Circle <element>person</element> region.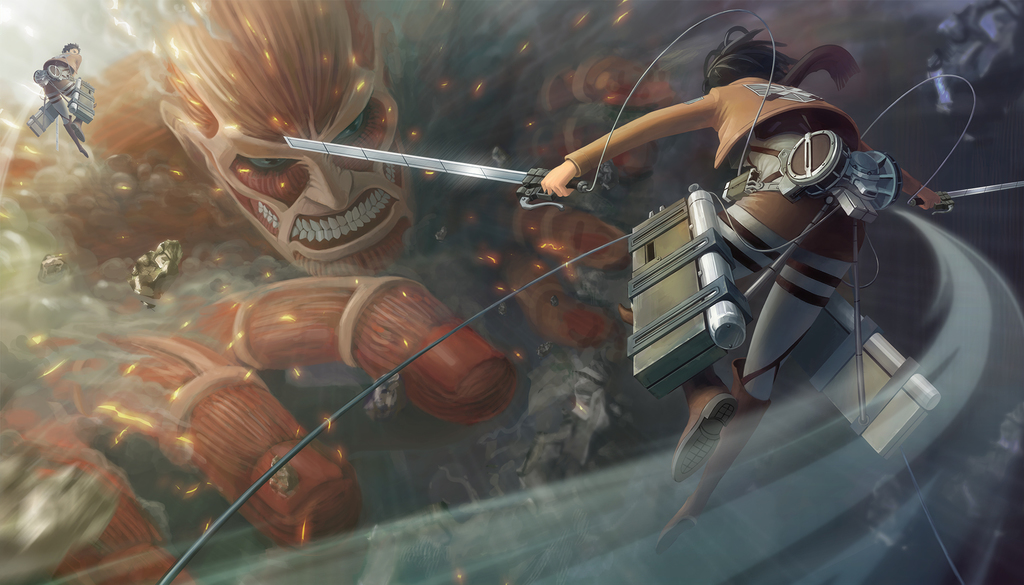
Region: locate(0, 0, 682, 584).
